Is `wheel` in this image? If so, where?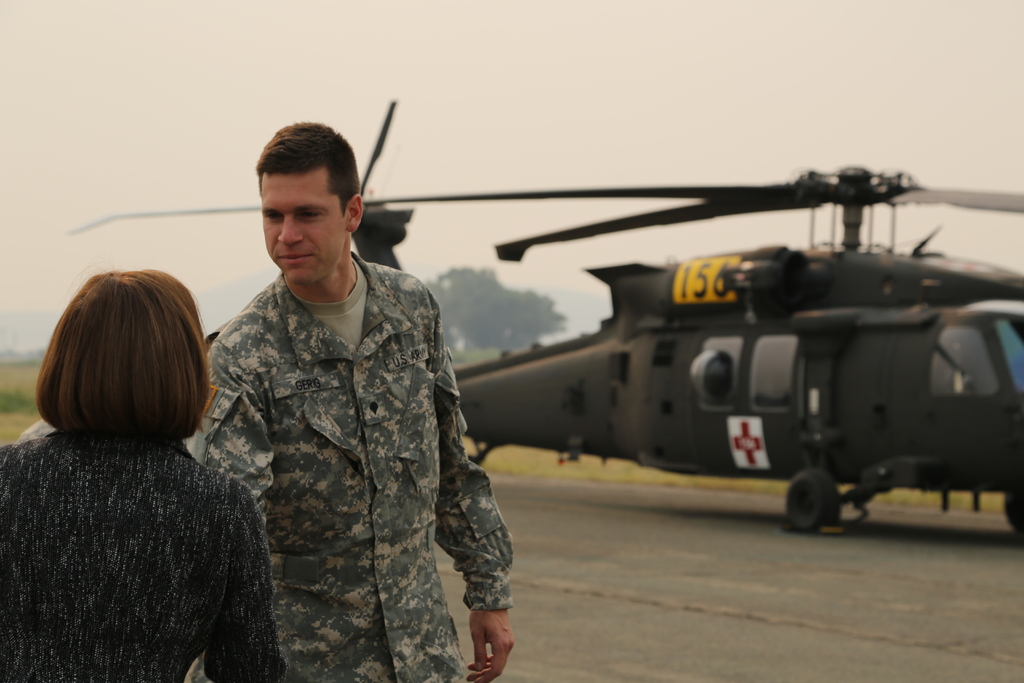
Yes, at 785,470,836,534.
